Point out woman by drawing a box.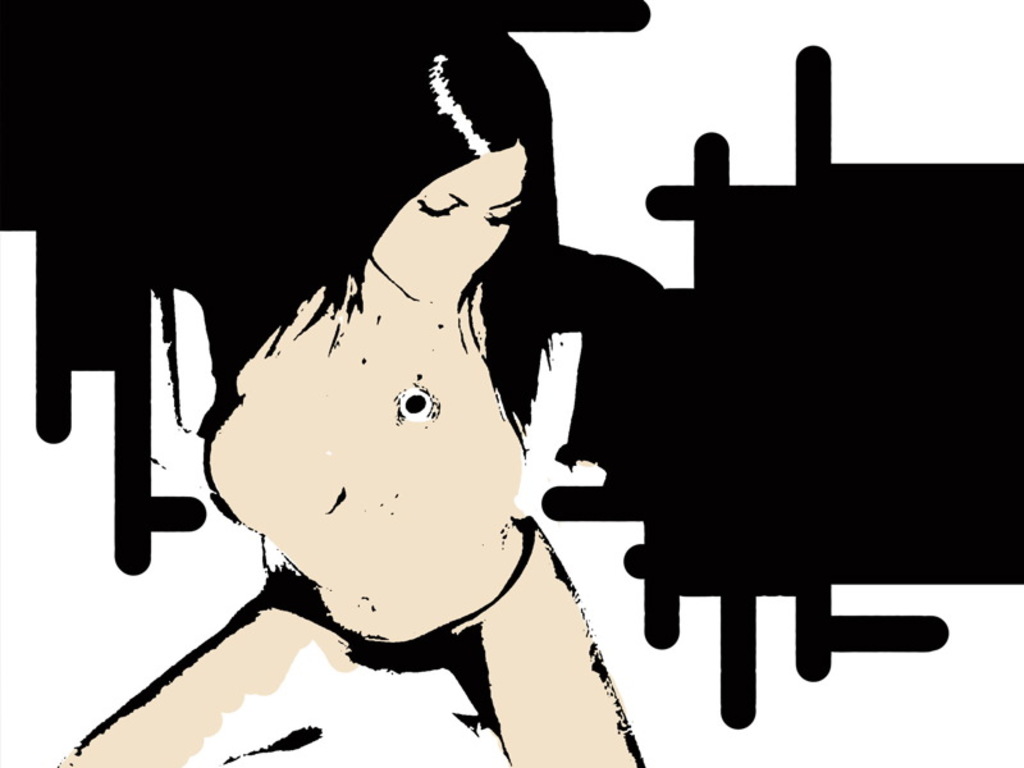
59:28:652:767.
